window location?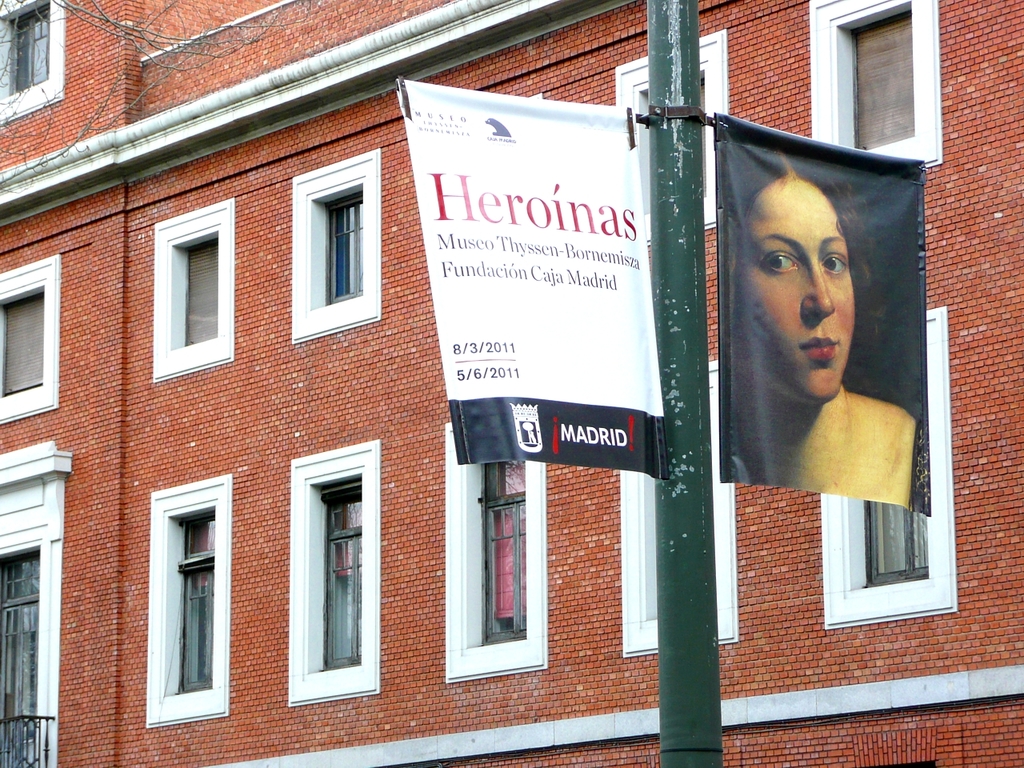
7 4 54 92
